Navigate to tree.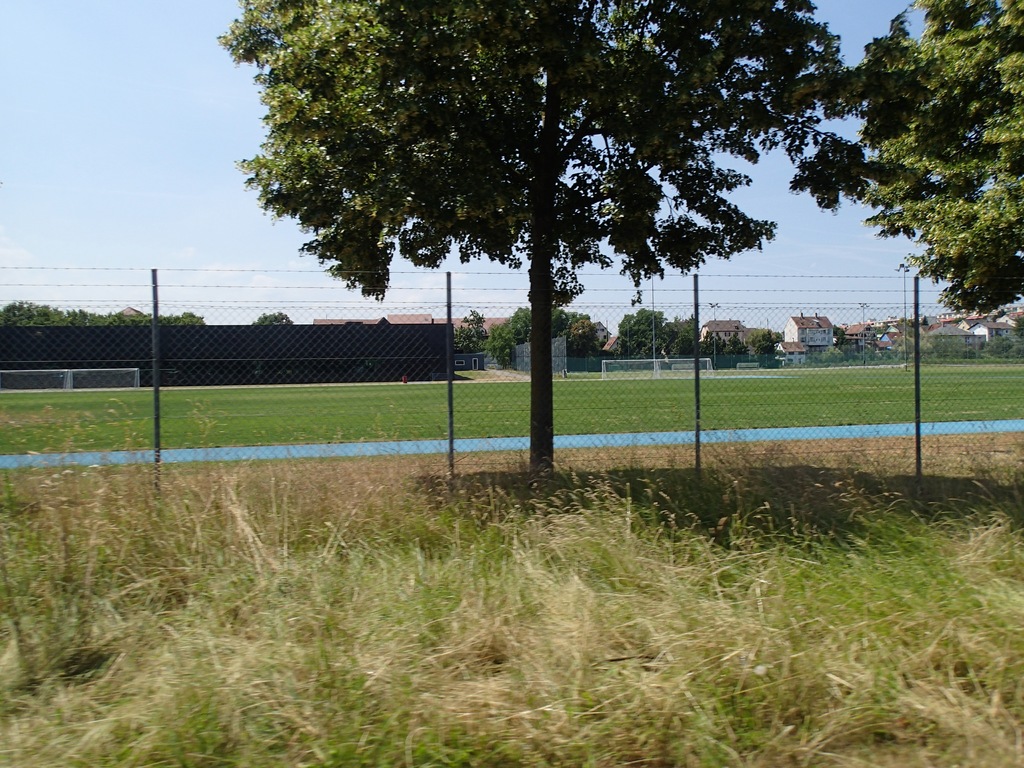
Navigation target: l=796, t=0, r=1023, b=325.
